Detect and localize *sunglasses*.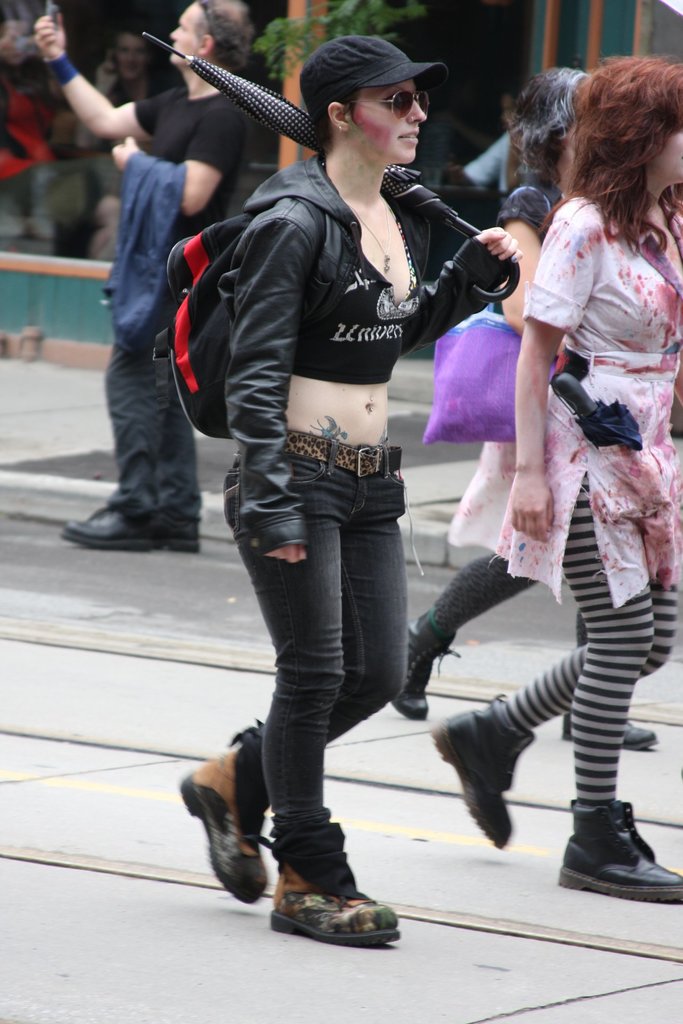
Localized at x1=343, y1=88, x2=431, y2=120.
